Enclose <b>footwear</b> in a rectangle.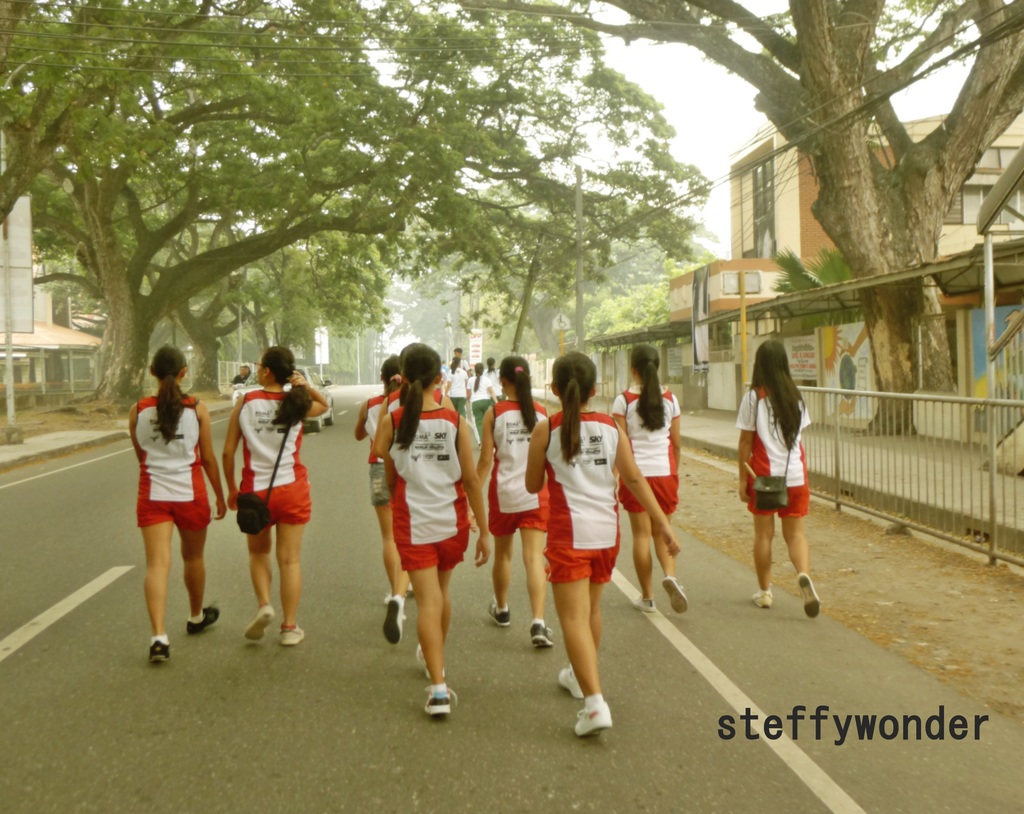
<bbox>184, 600, 220, 637</bbox>.
